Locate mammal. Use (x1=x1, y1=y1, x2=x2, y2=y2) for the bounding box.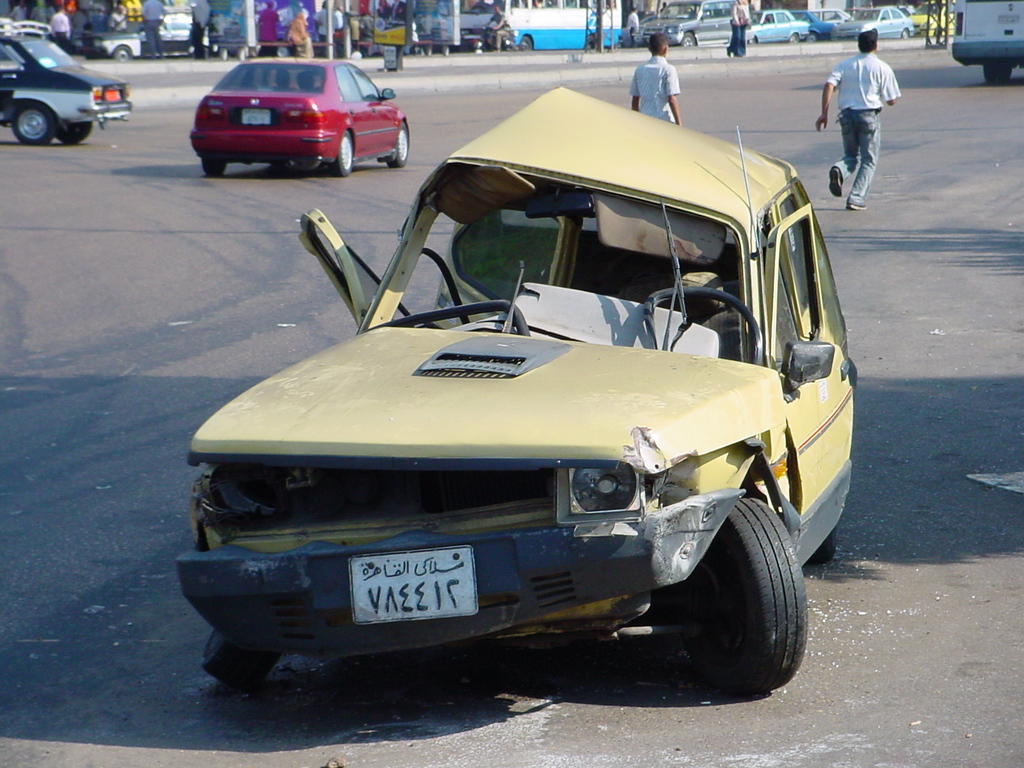
(x1=483, y1=6, x2=512, y2=56).
